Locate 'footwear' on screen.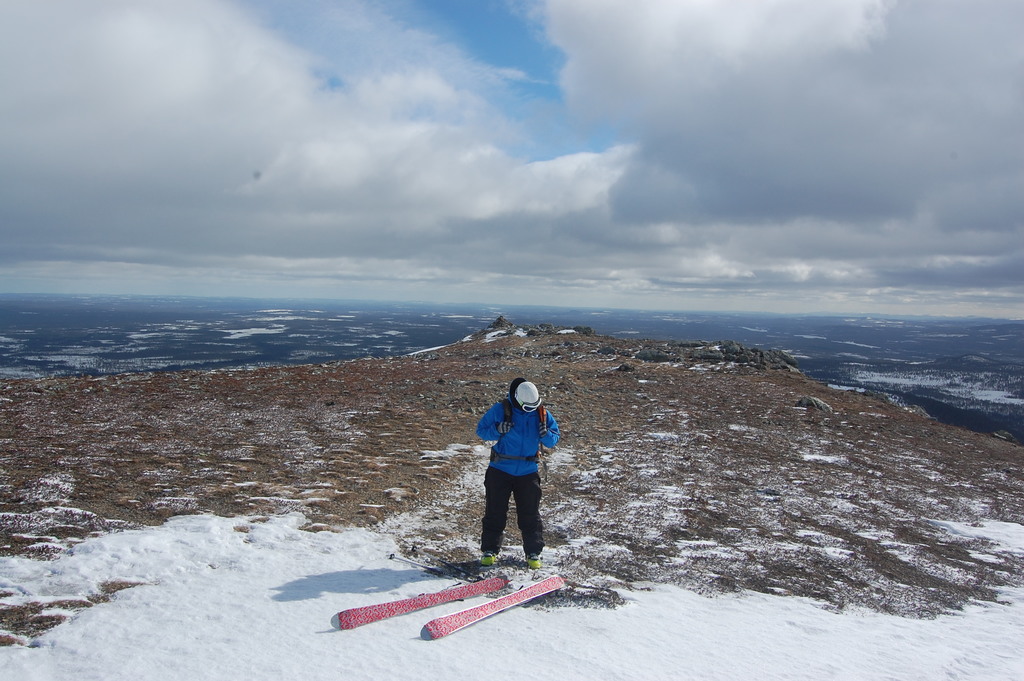
On screen at (479, 550, 497, 567).
